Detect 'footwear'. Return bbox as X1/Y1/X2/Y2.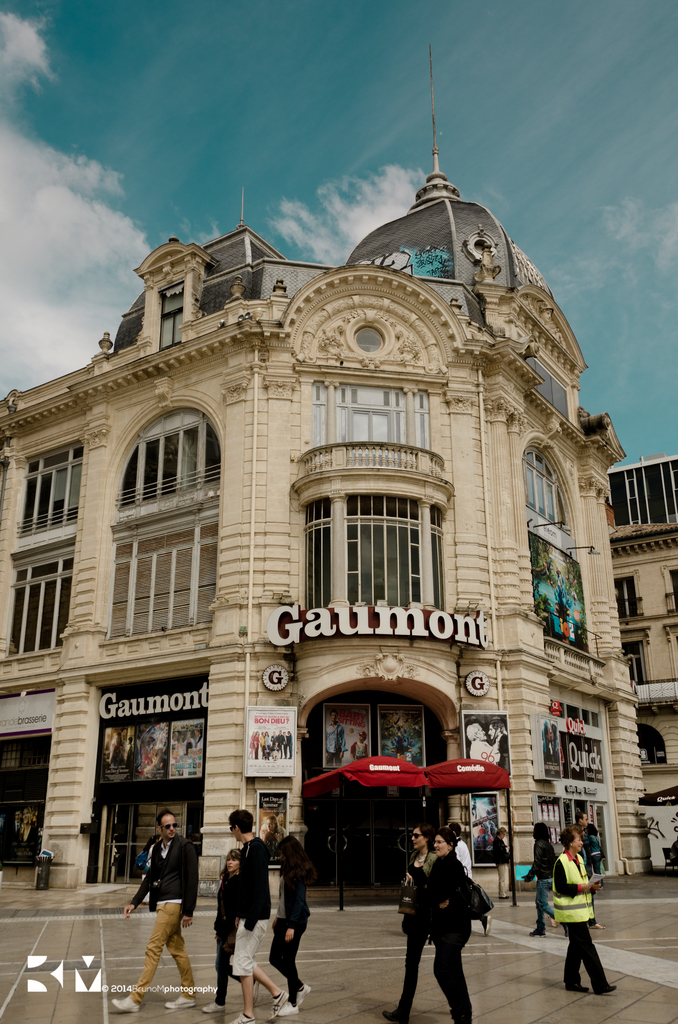
374/1005/414/1023.
